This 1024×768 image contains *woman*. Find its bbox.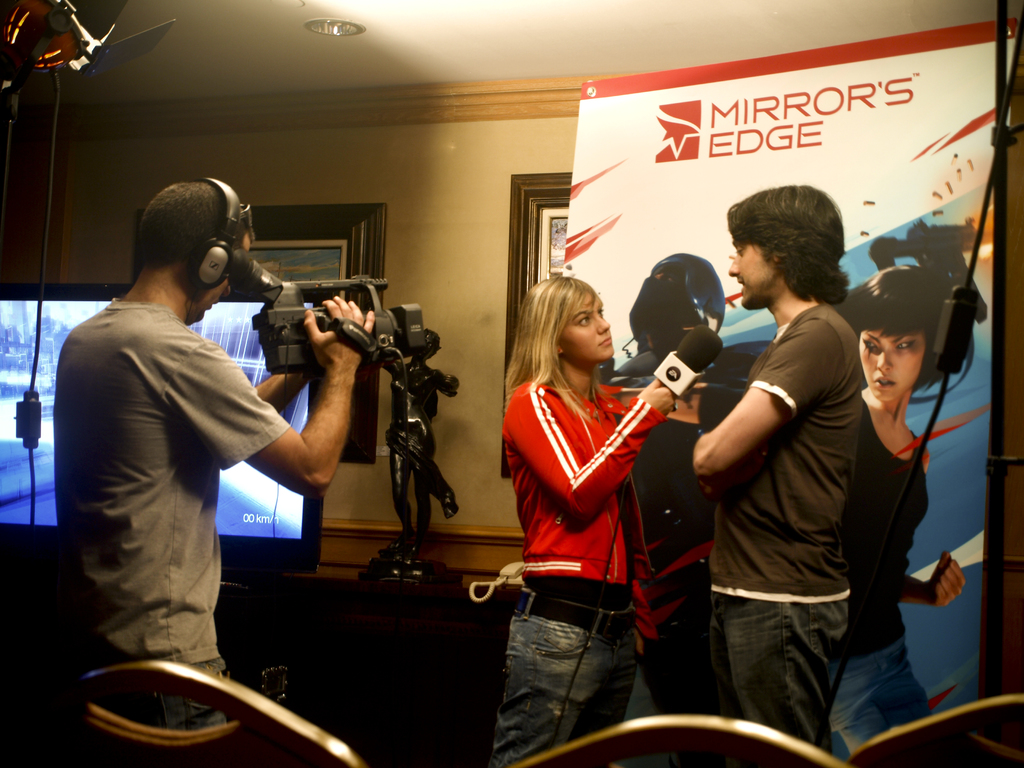
x1=822, y1=252, x2=977, y2=751.
